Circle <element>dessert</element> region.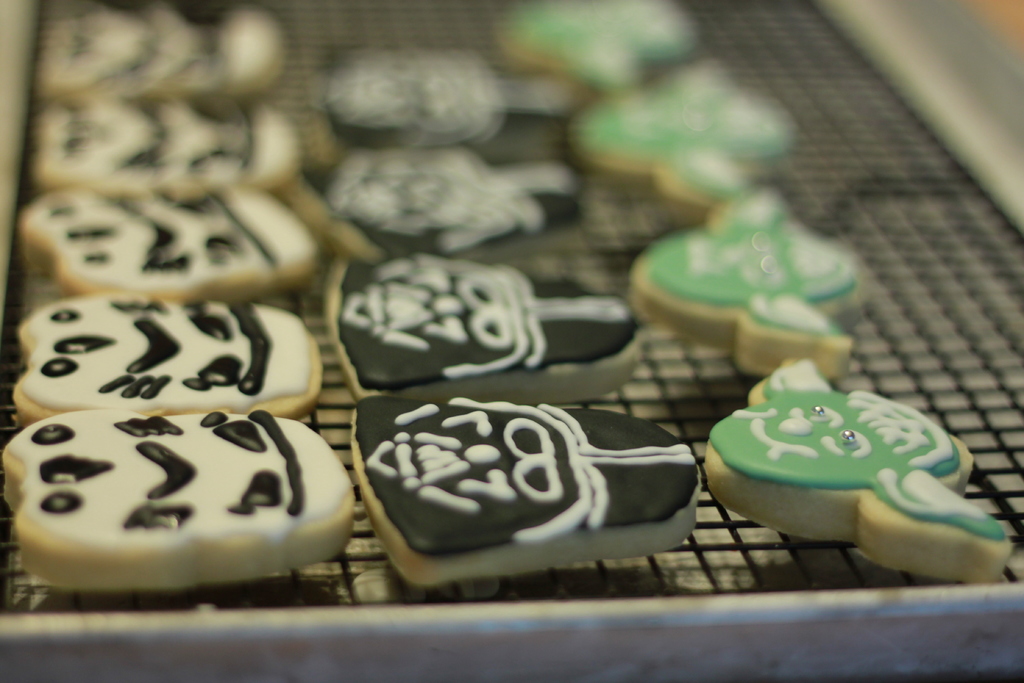
Region: left=371, top=366, right=712, bottom=603.
